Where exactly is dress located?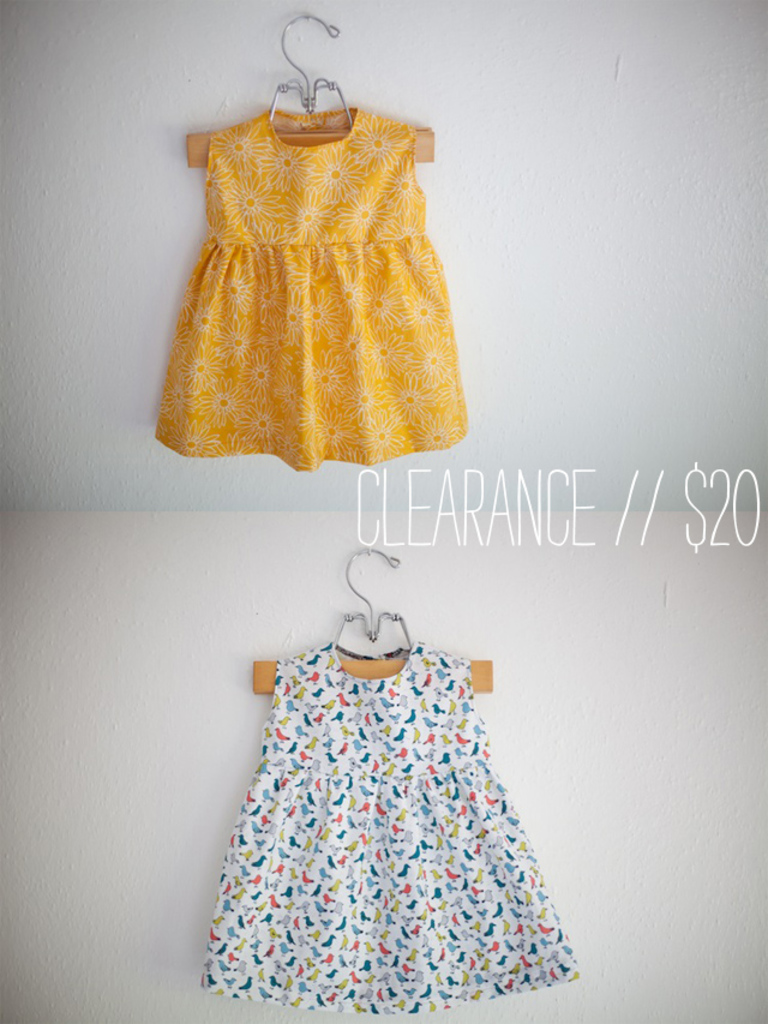
Its bounding box is 197/641/582/1014.
